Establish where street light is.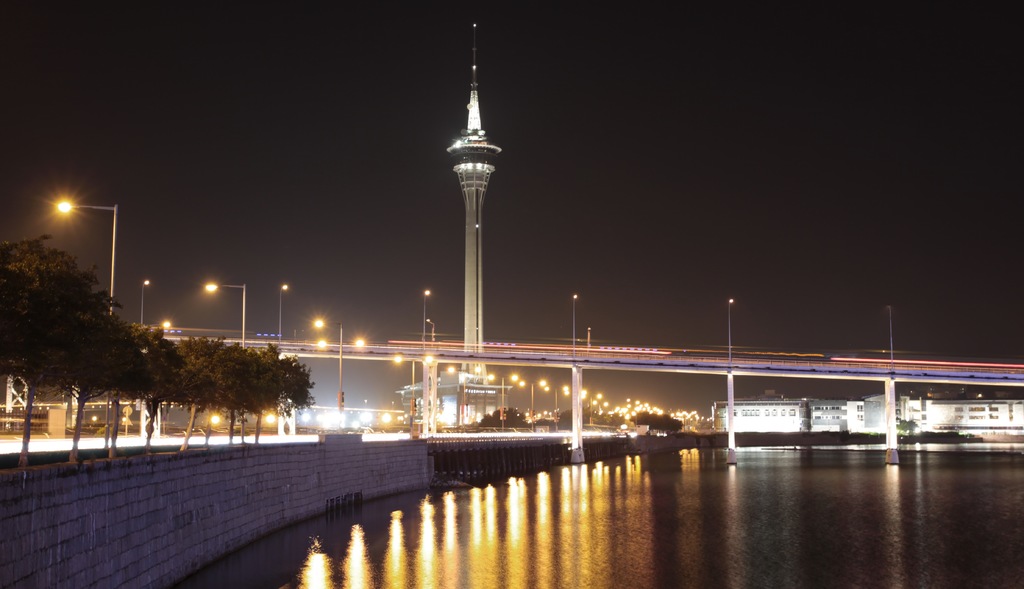
Established at [520,377,548,427].
